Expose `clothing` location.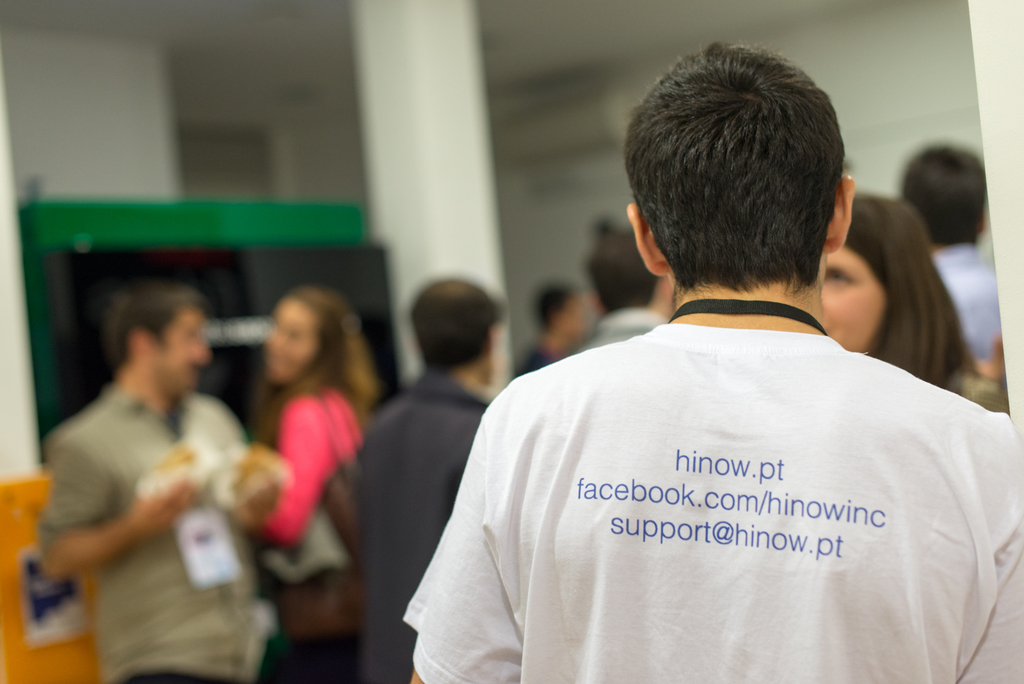
Exposed at bbox(401, 321, 1023, 682).
